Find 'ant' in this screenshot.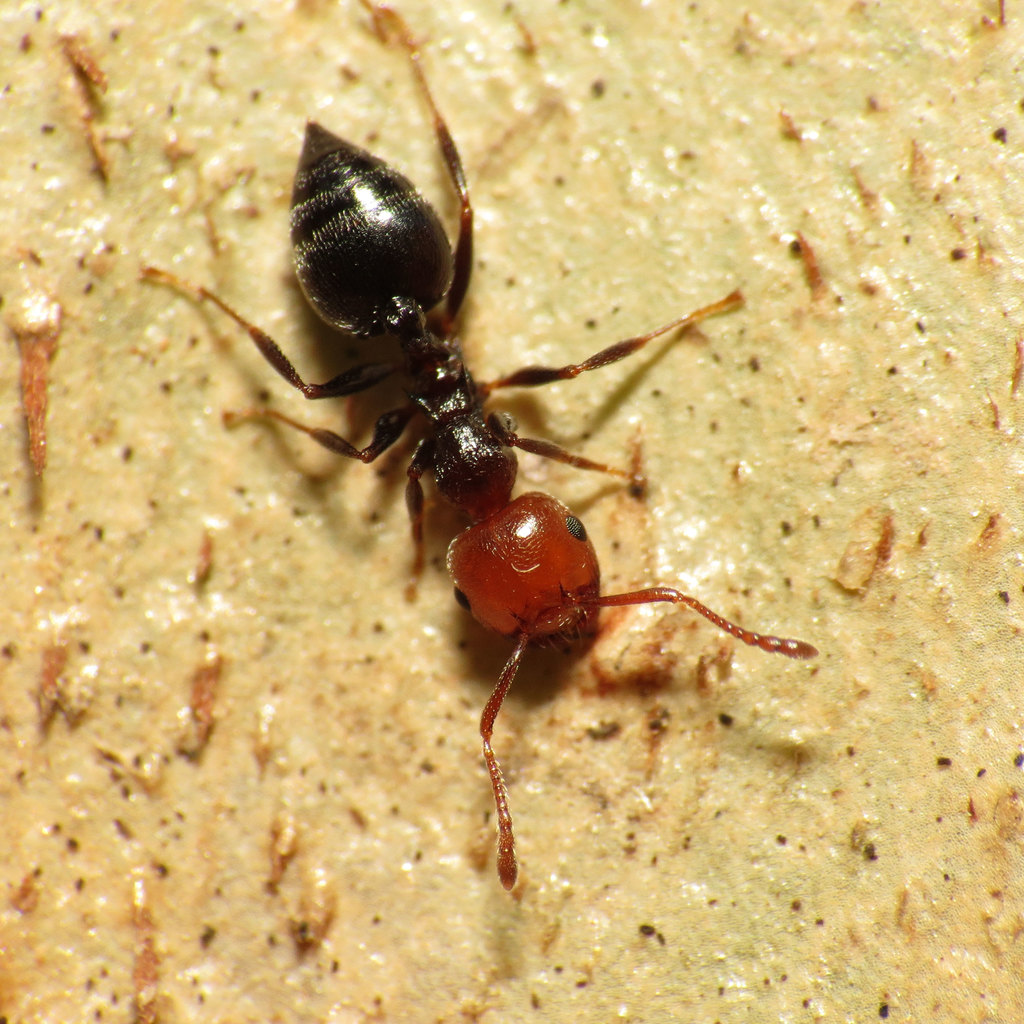
The bounding box for 'ant' is {"x1": 134, "y1": 0, "x2": 817, "y2": 889}.
